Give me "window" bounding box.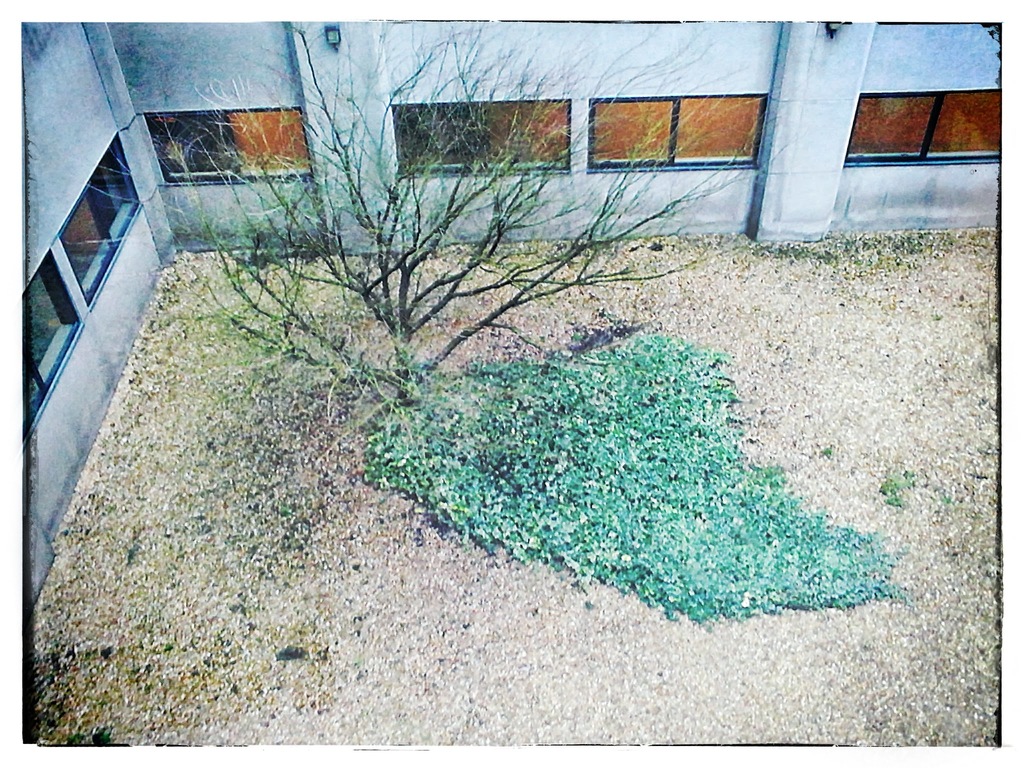
detection(583, 87, 772, 176).
